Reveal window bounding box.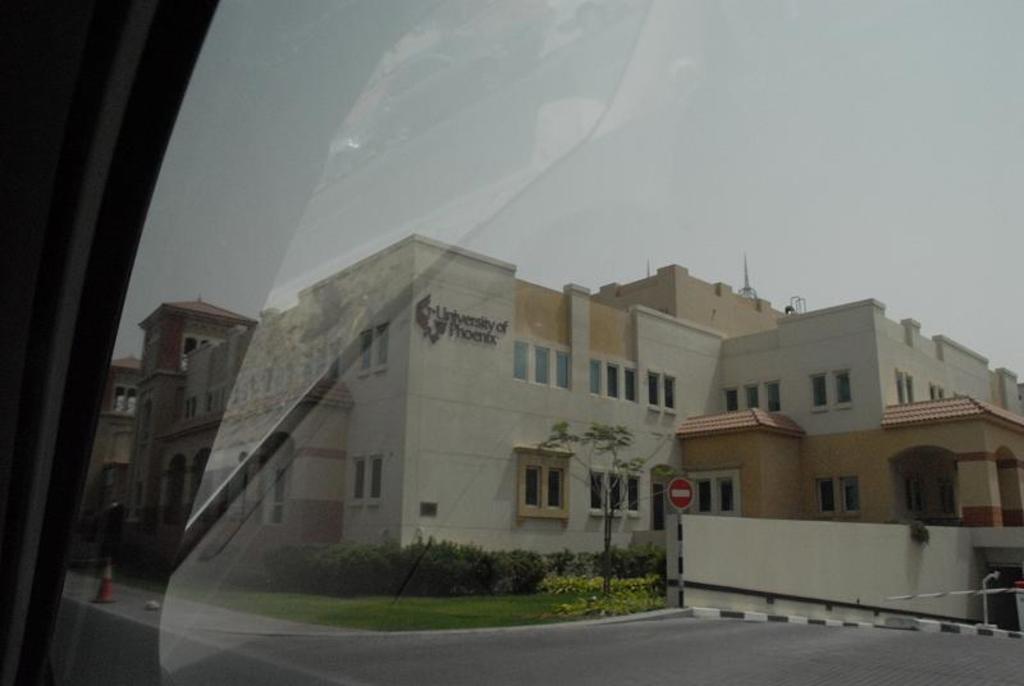
Revealed: x1=744 y1=383 x2=756 y2=408.
